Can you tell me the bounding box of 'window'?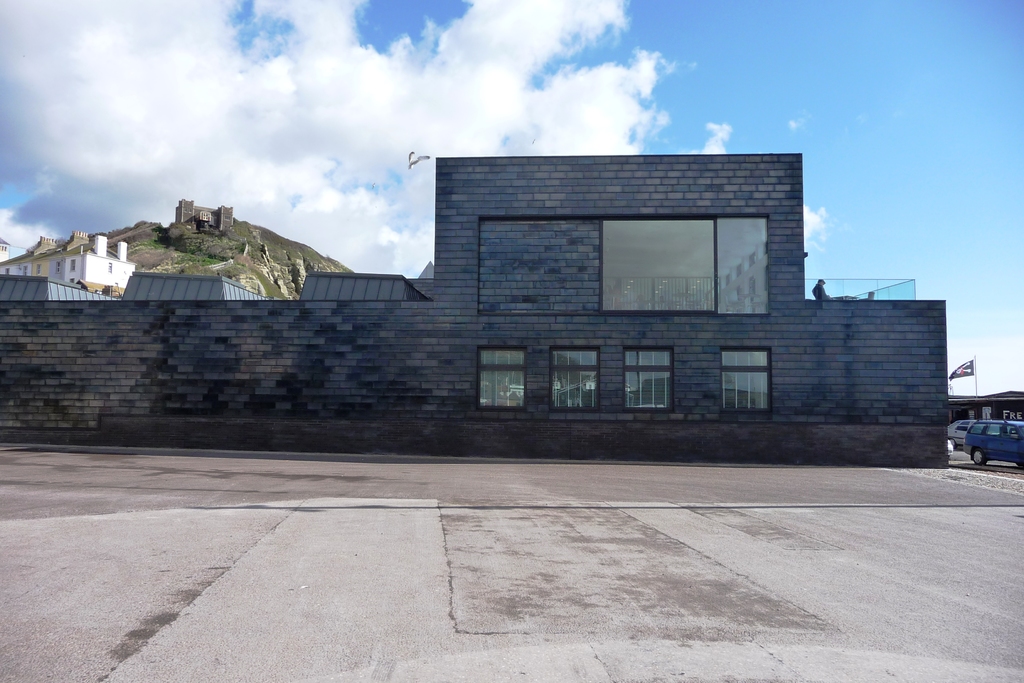
select_region(598, 209, 771, 315).
